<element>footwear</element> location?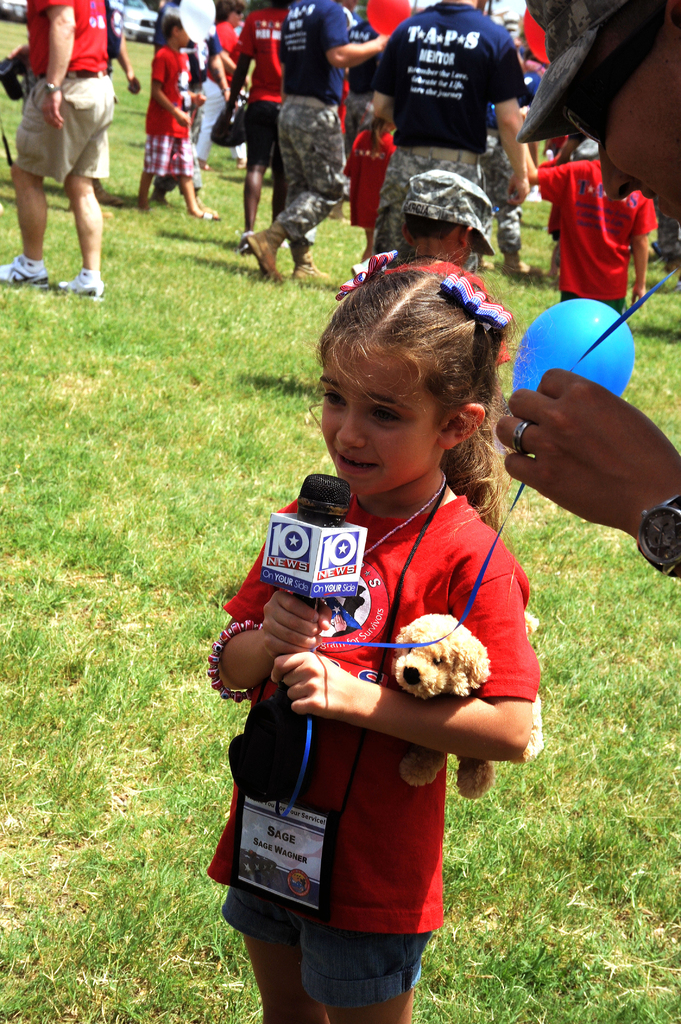
289/223/335/284
